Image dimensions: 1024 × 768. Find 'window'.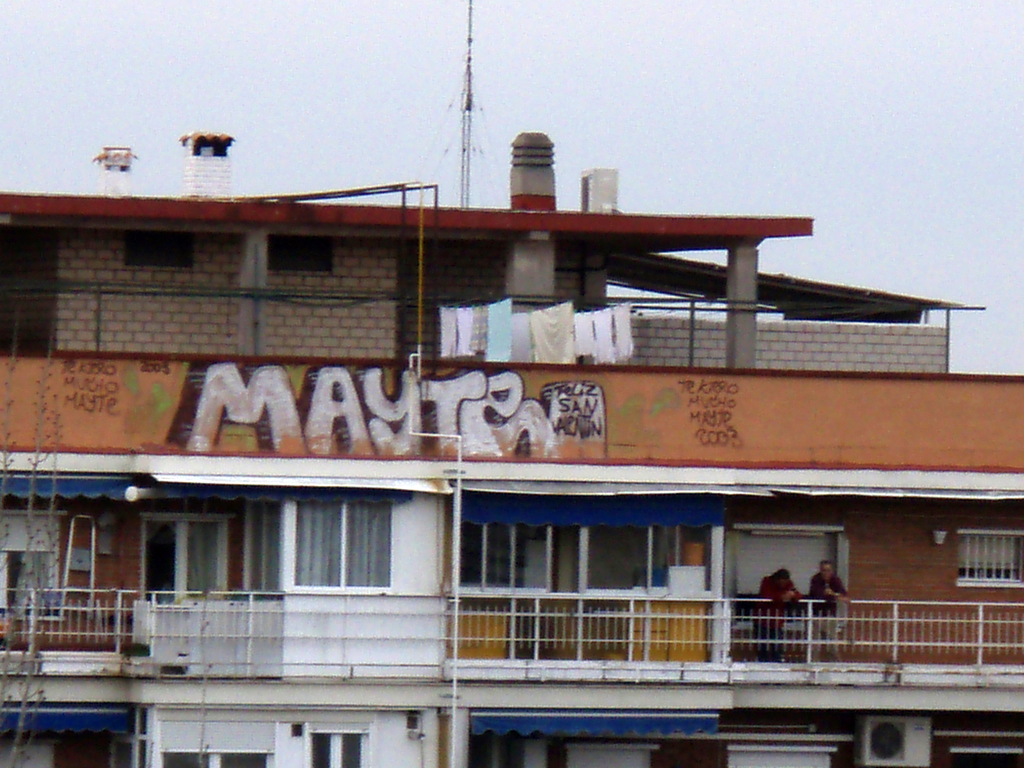
left=163, top=753, right=208, bottom=767.
